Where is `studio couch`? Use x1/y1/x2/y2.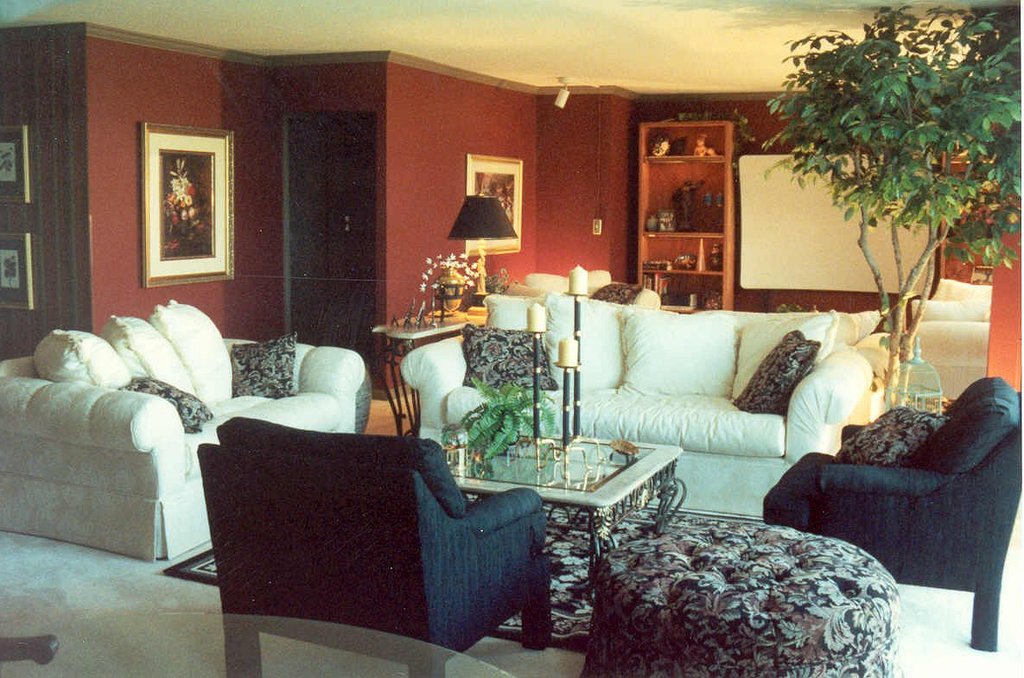
193/405/554/676.
